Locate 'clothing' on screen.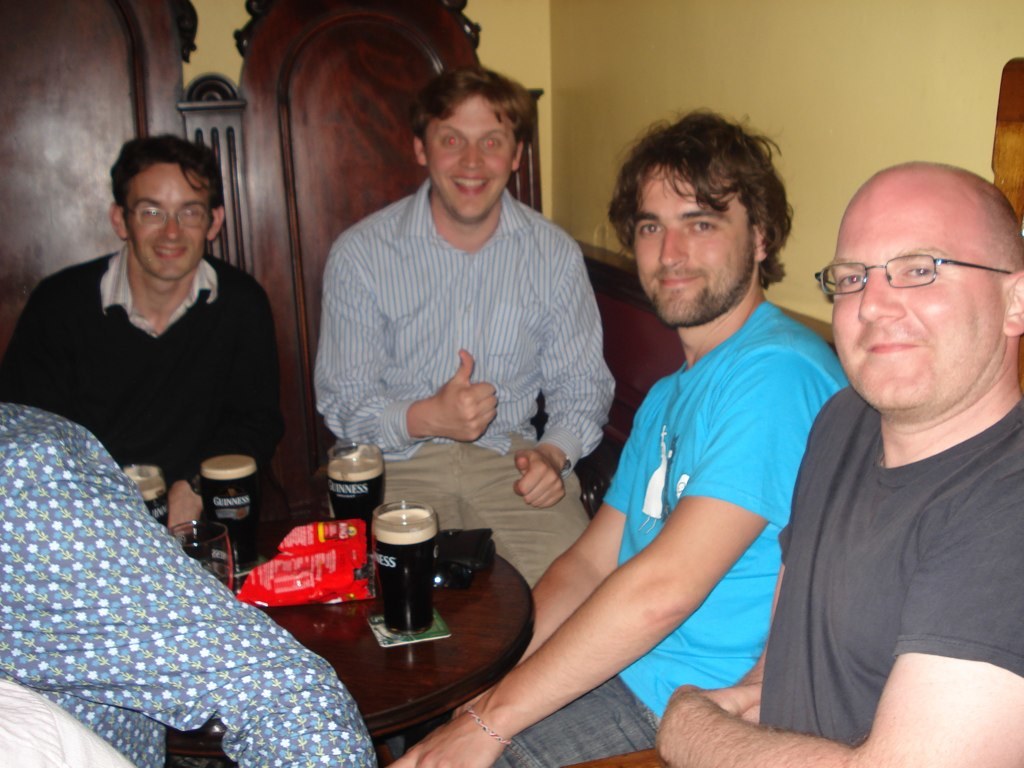
On screen at box=[0, 248, 280, 531].
